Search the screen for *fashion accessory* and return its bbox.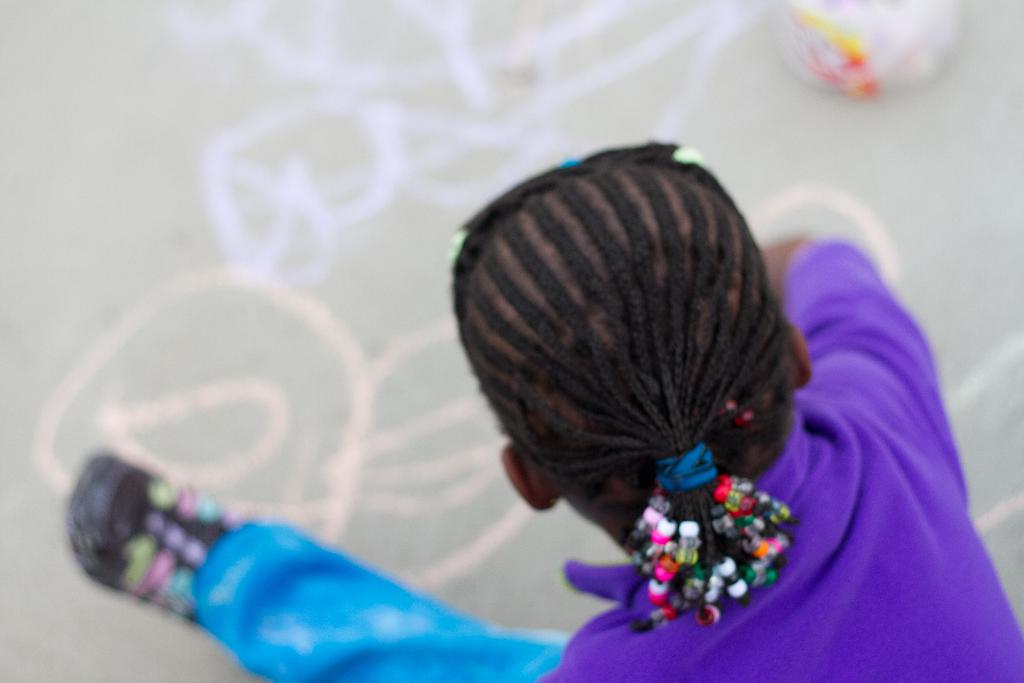
Found: Rect(446, 233, 466, 276).
